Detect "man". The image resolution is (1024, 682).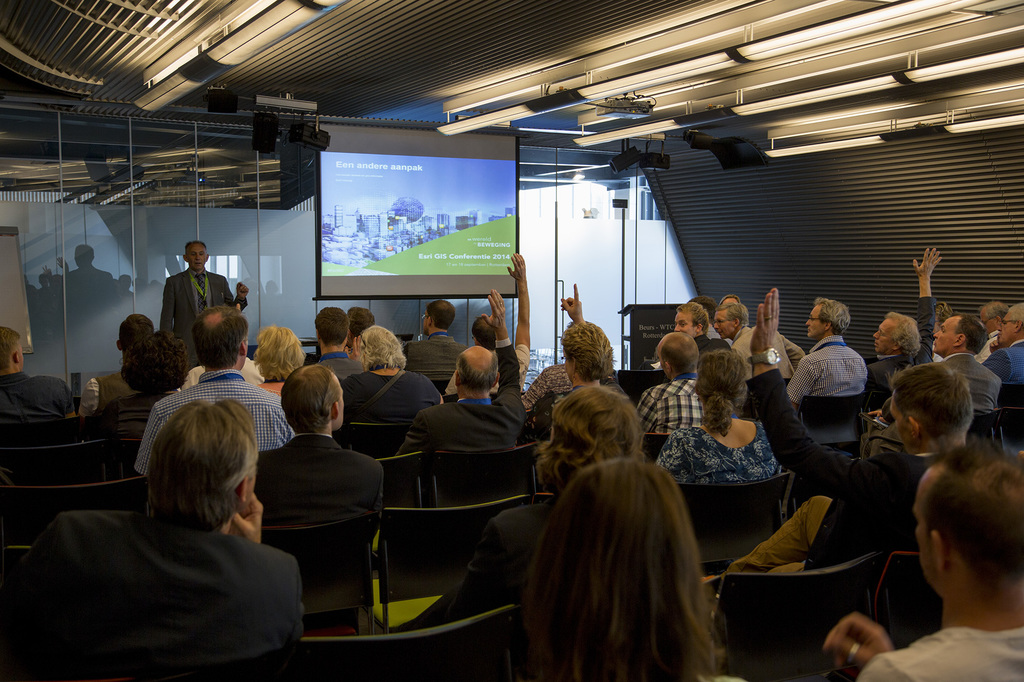
[33,386,323,681].
